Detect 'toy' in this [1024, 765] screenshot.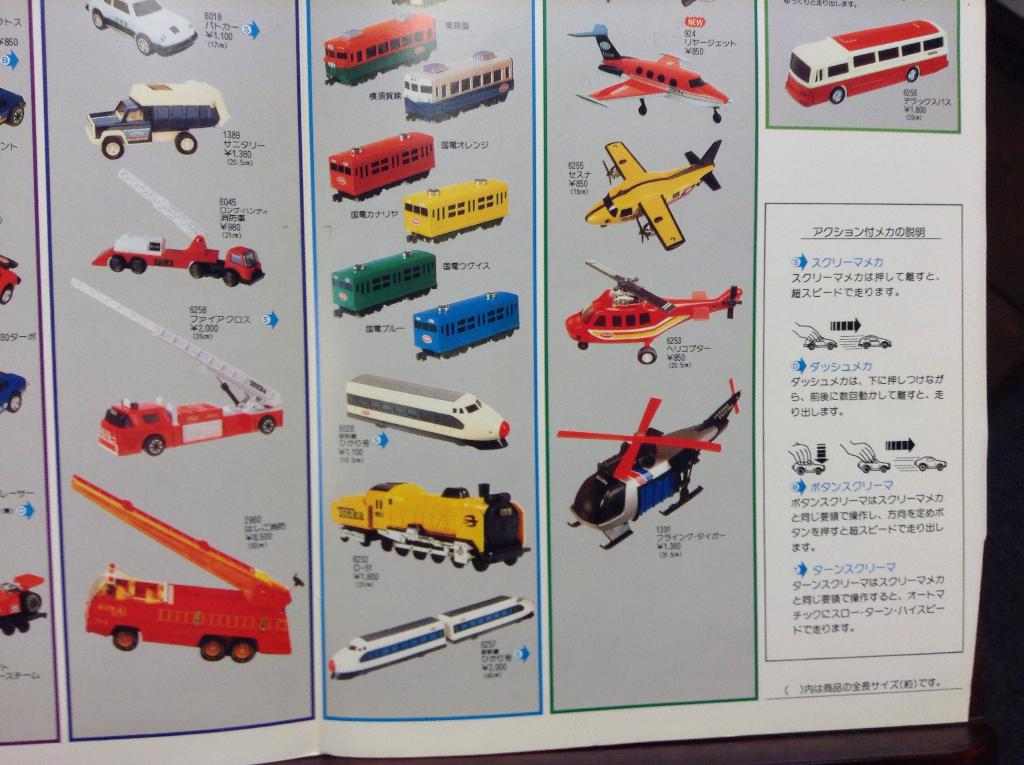
Detection: region(65, 483, 292, 667).
